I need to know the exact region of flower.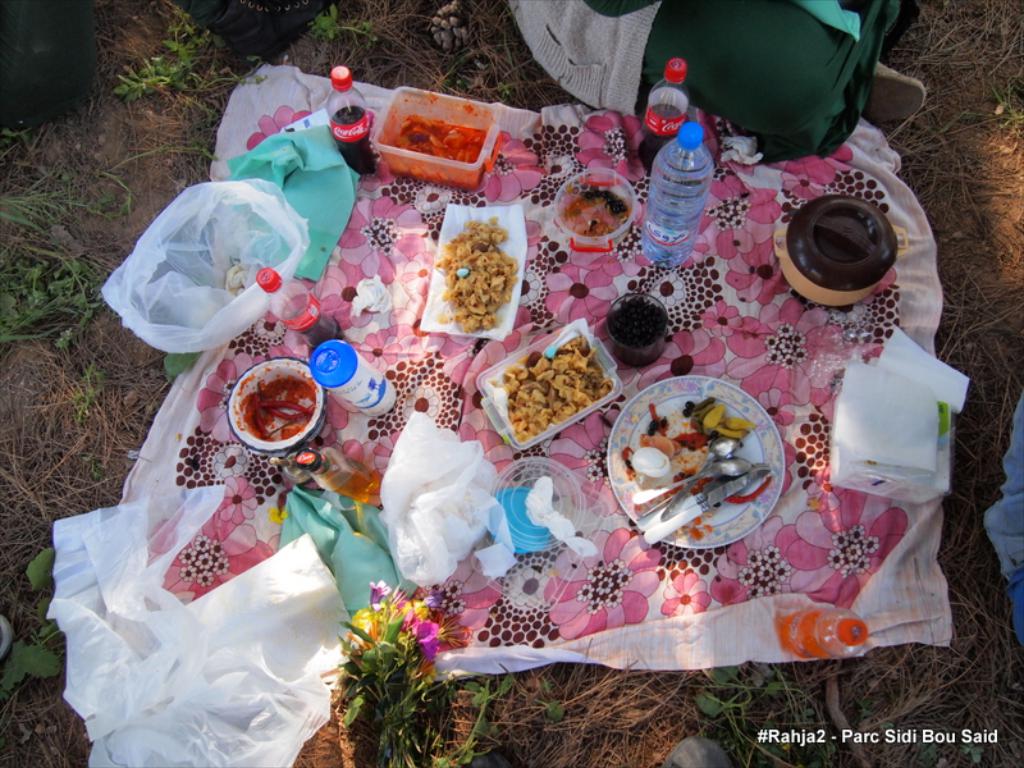
Region: (541, 261, 618, 326).
